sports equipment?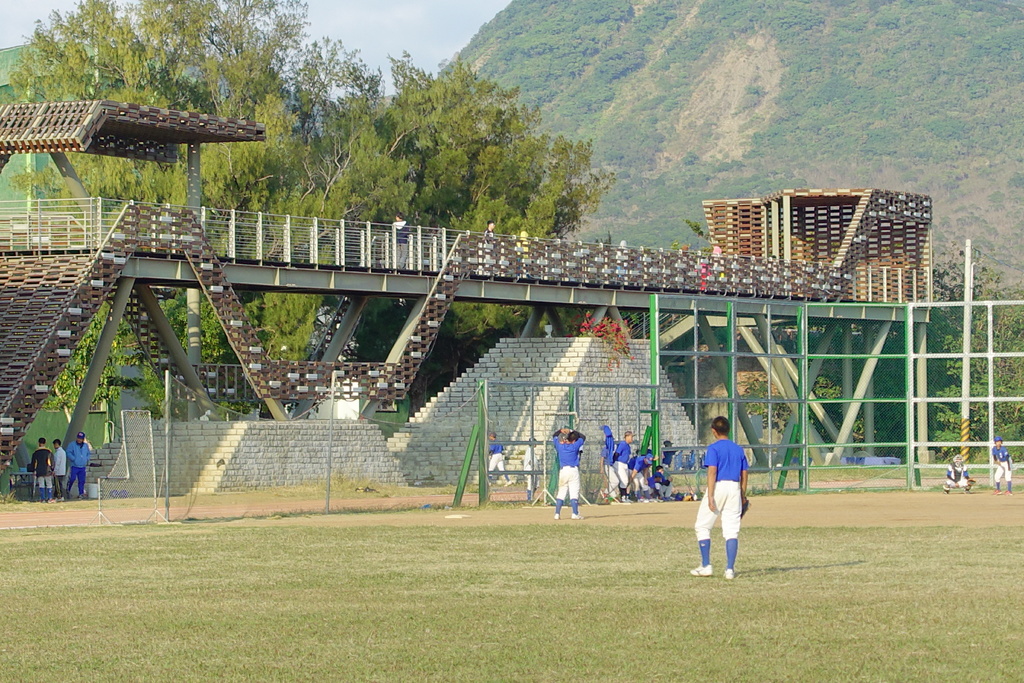
l=721, t=567, r=737, b=582
